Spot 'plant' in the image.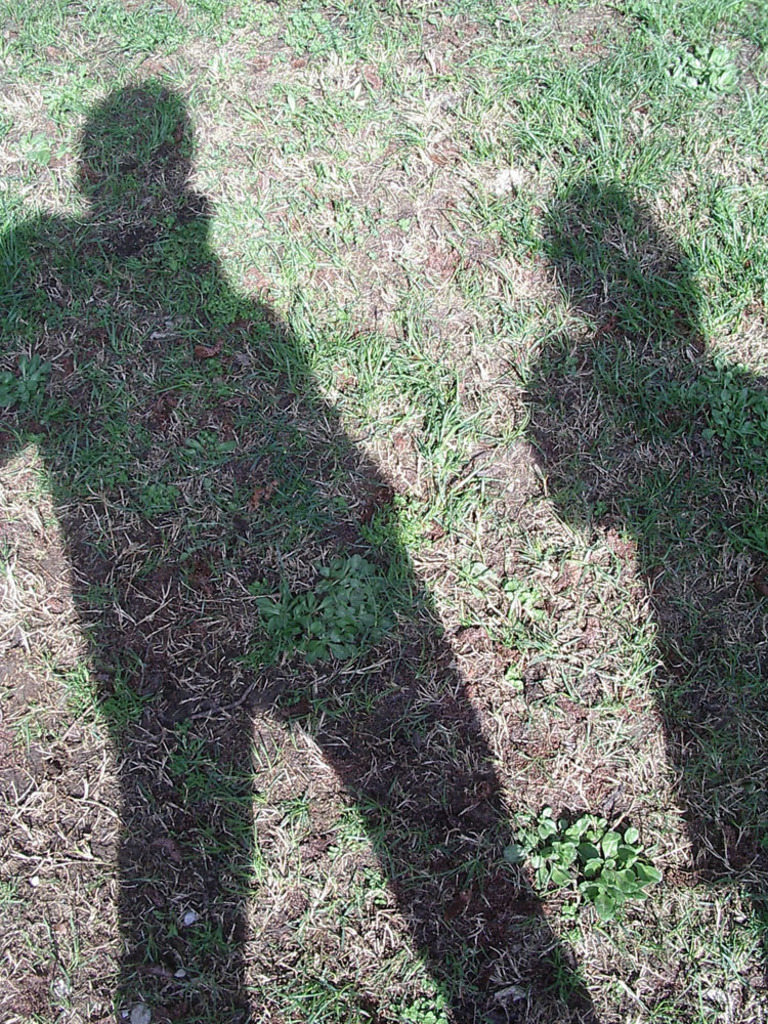
'plant' found at detection(18, 929, 45, 970).
